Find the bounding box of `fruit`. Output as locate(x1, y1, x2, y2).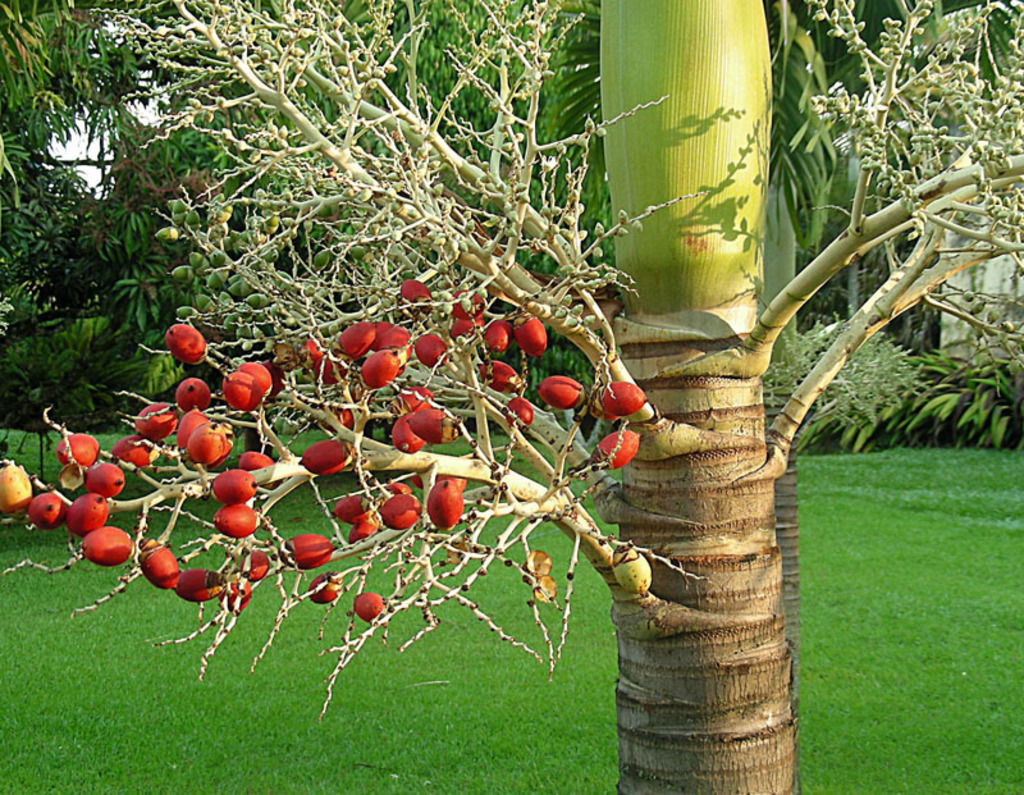
locate(408, 407, 462, 446).
